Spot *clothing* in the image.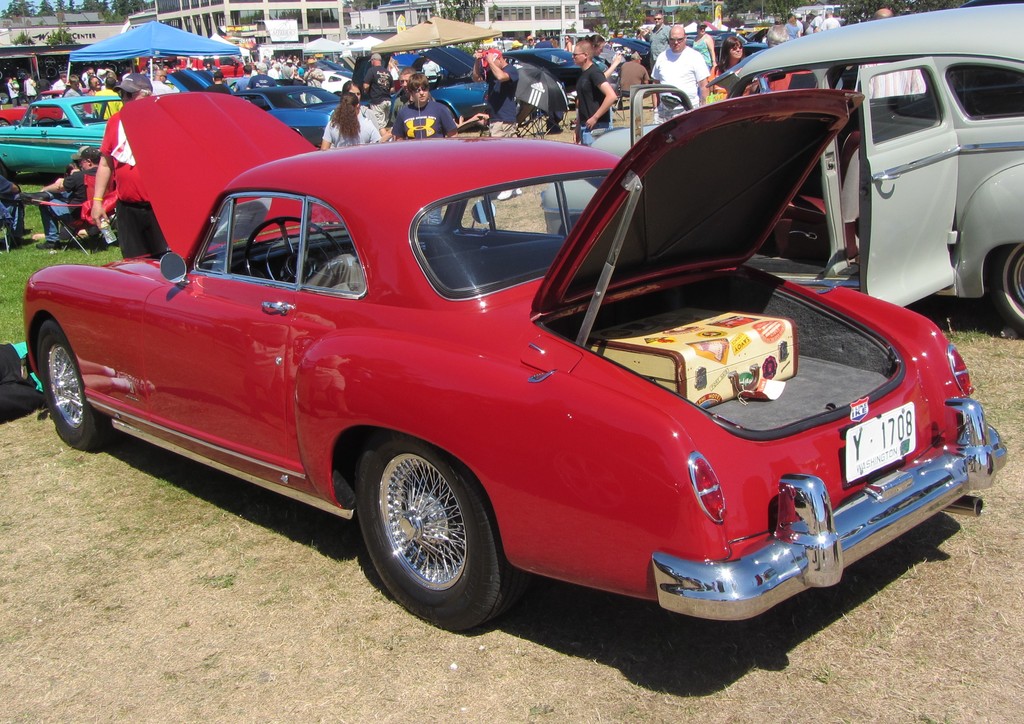
*clothing* found at select_region(42, 165, 113, 239).
